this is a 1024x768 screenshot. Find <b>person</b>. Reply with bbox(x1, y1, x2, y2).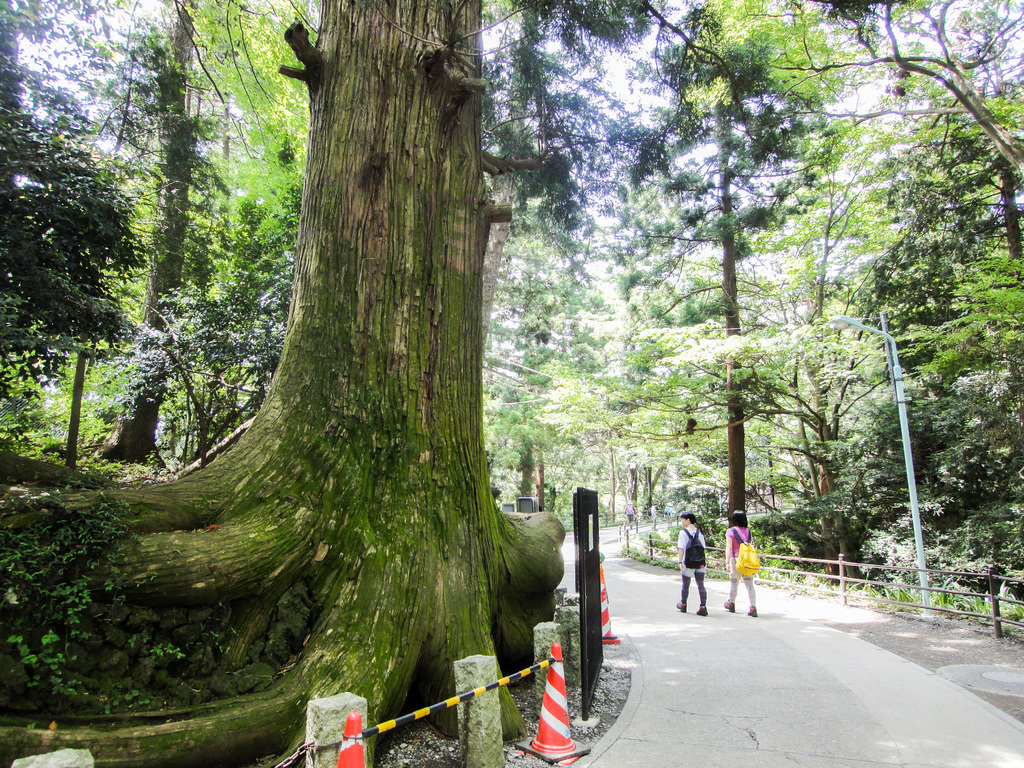
bbox(677, 516, 721, 622).
